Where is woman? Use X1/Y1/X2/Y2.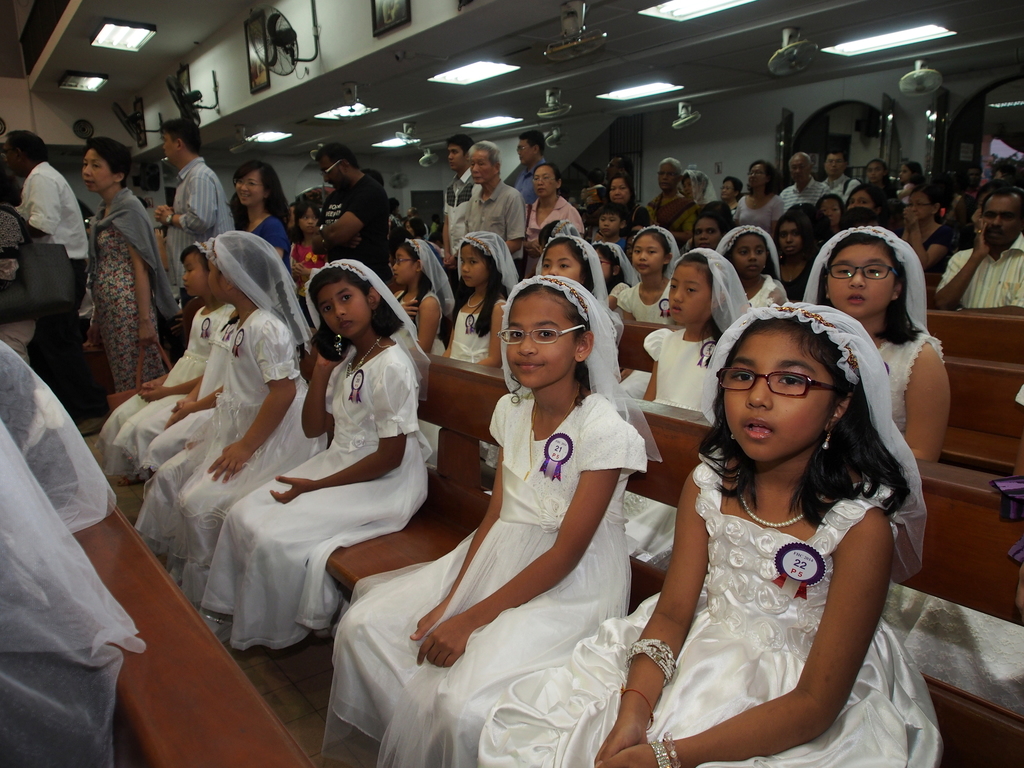
490/304/940/767.
